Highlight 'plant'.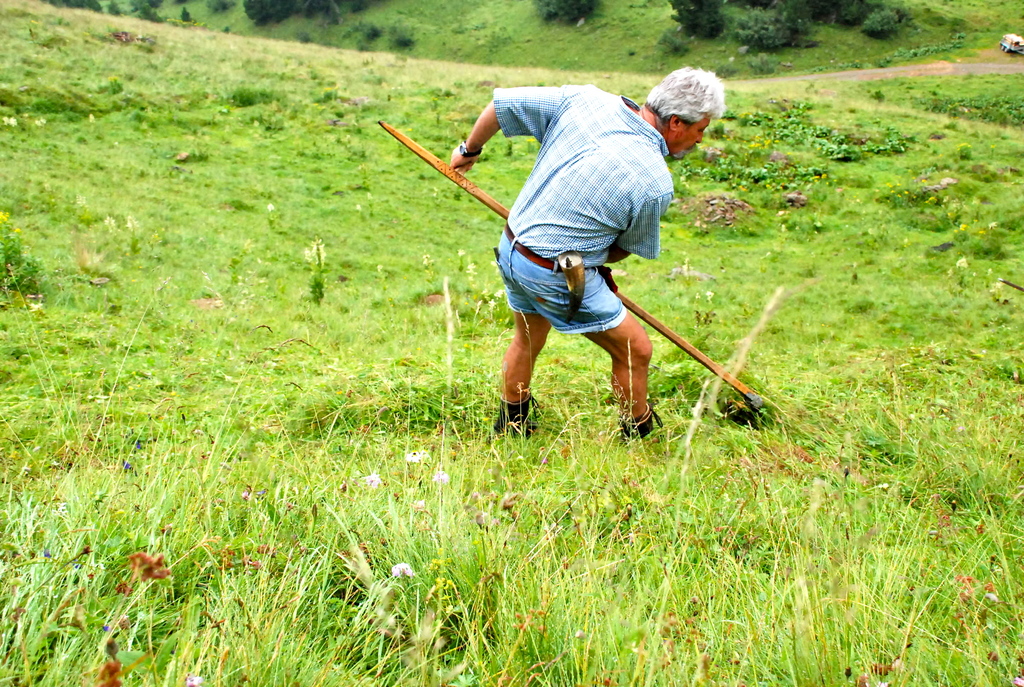
Highlighted region: pyautogui.locateOnScreen(653, 22, 691, 63).
